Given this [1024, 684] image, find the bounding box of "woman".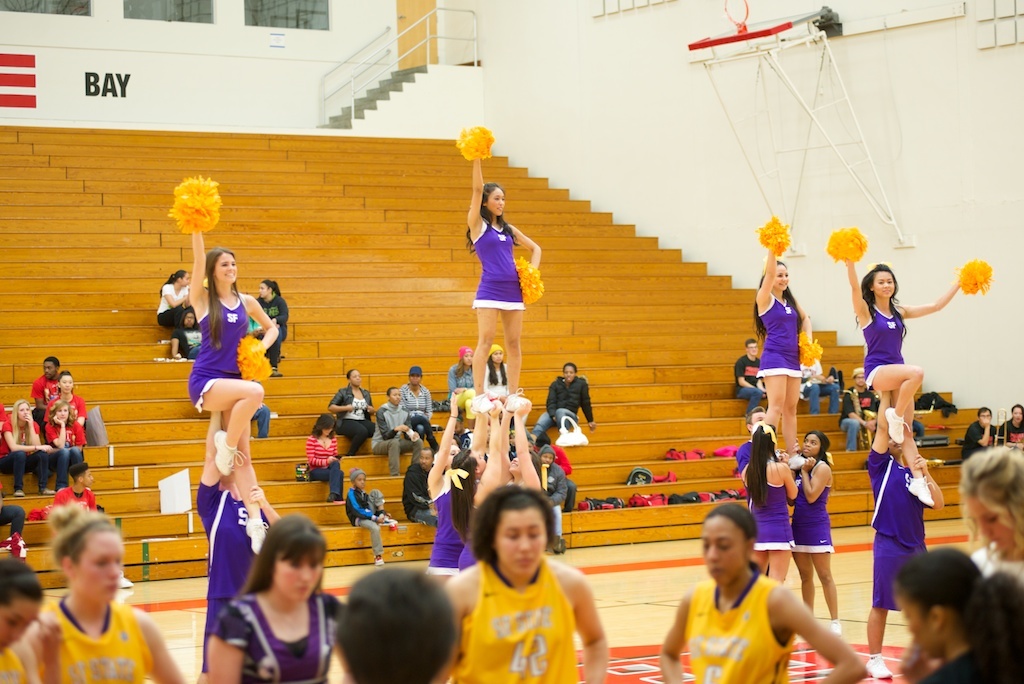
box=[530, 362, 597, 439].
